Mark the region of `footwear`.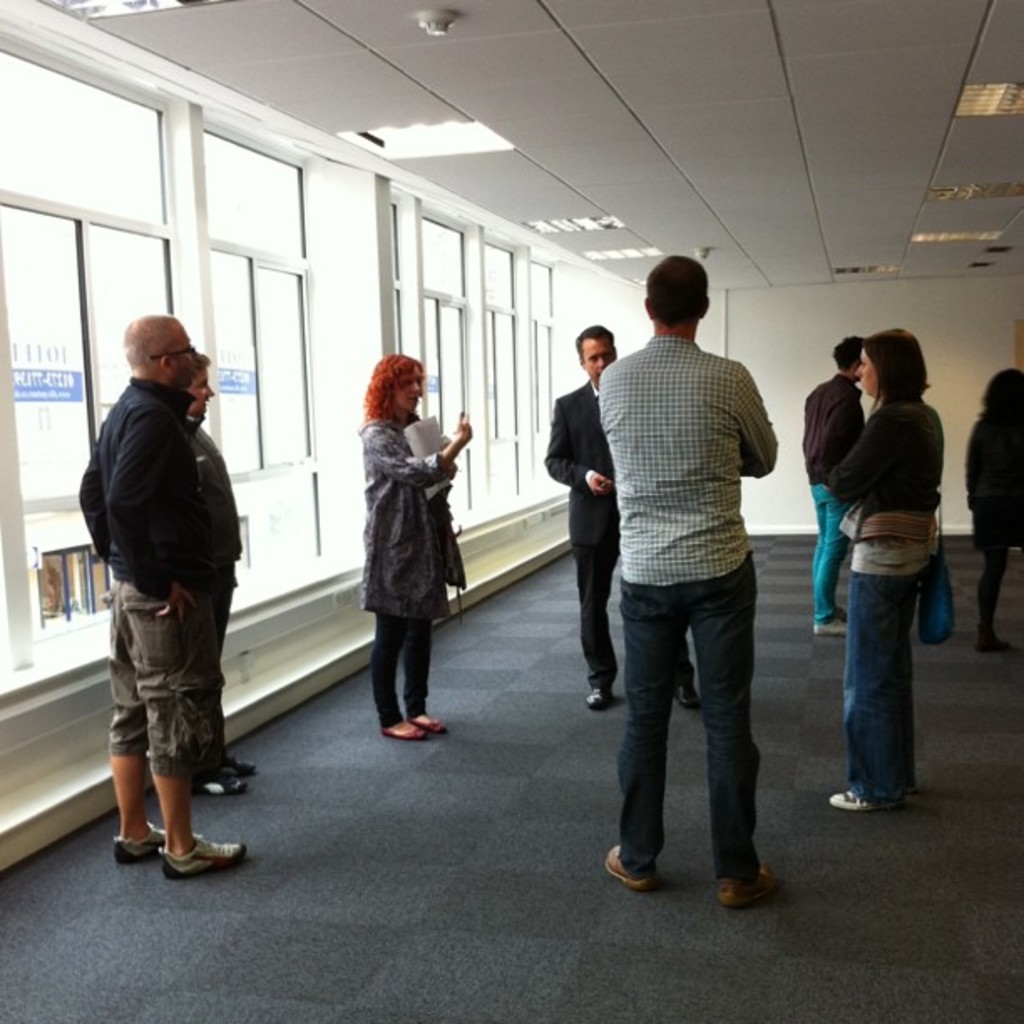
Region: {"x1": 599, "y1": 838, "x2": 653, "y2": 888}.
